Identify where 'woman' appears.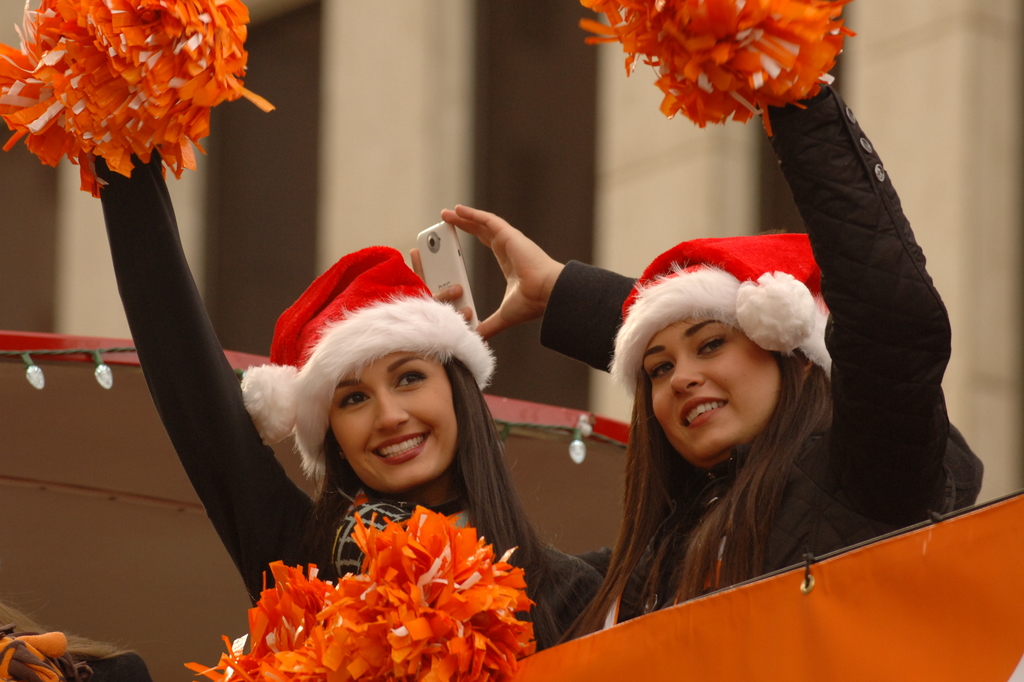
Appears at x1=93, y1=145, x2=609, y2=662.
